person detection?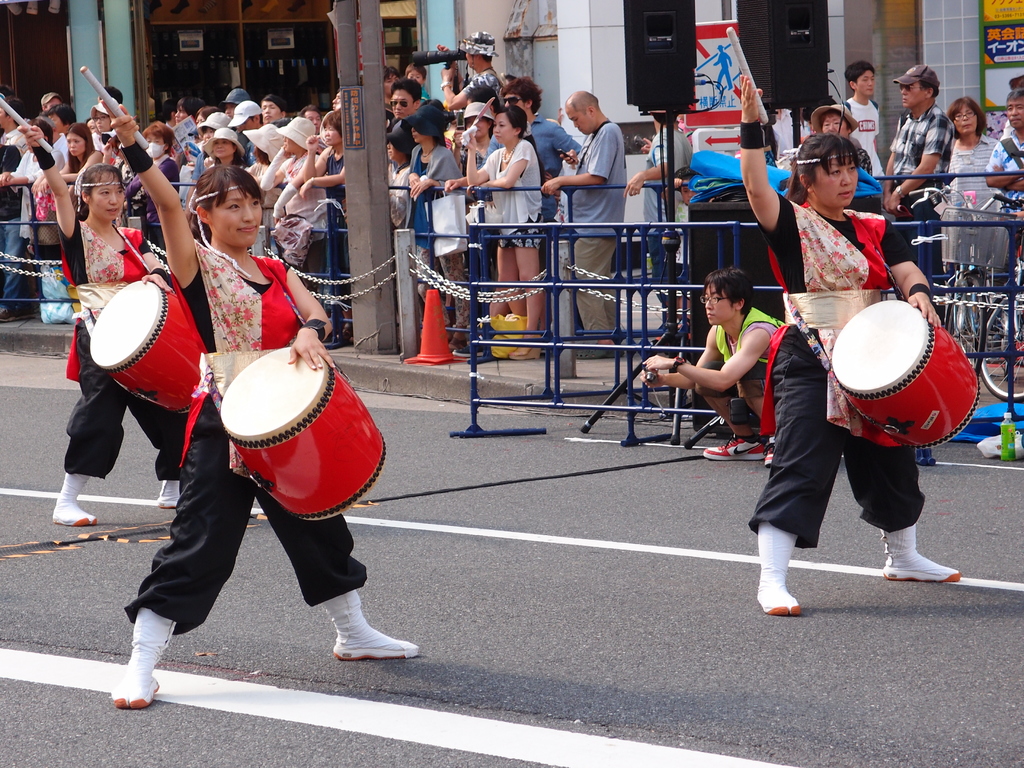
[433, 104, 536, 354]
